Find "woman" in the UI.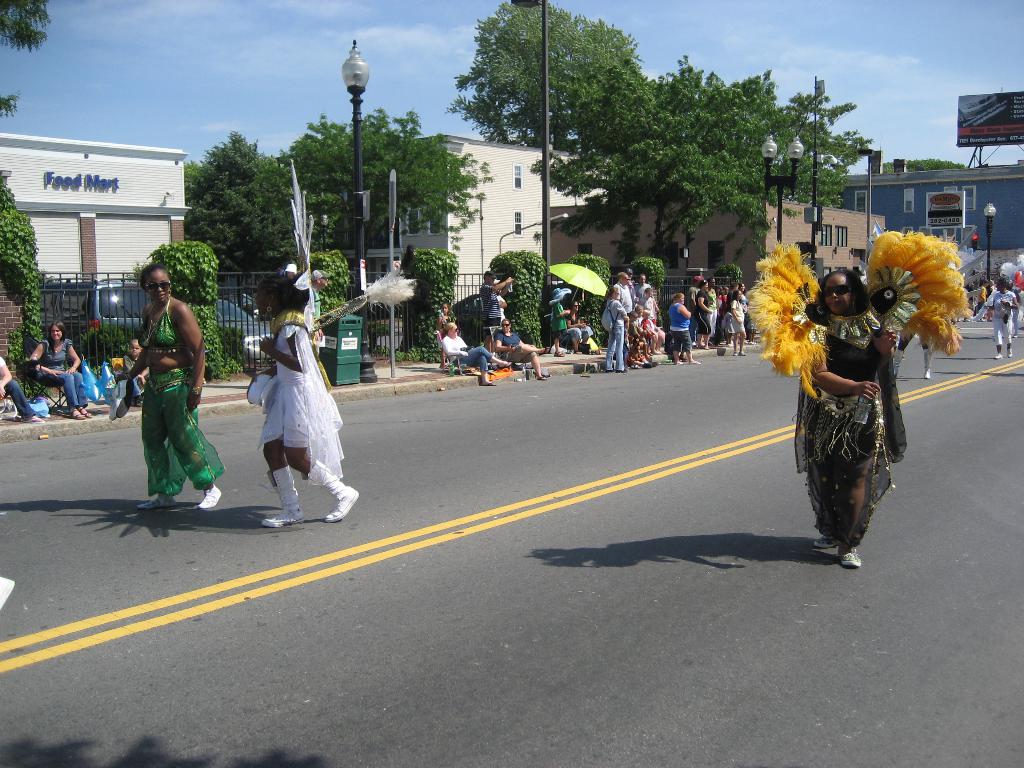
UI element at [113, 264, 223, 511].
